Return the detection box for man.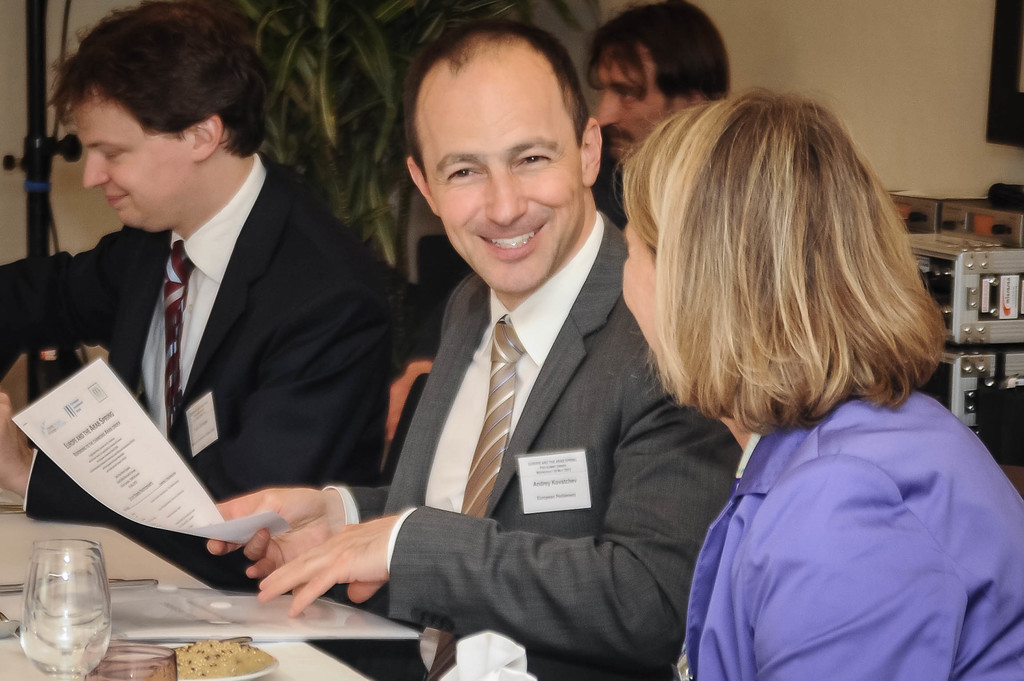
box(602, 5, 762, 273).
